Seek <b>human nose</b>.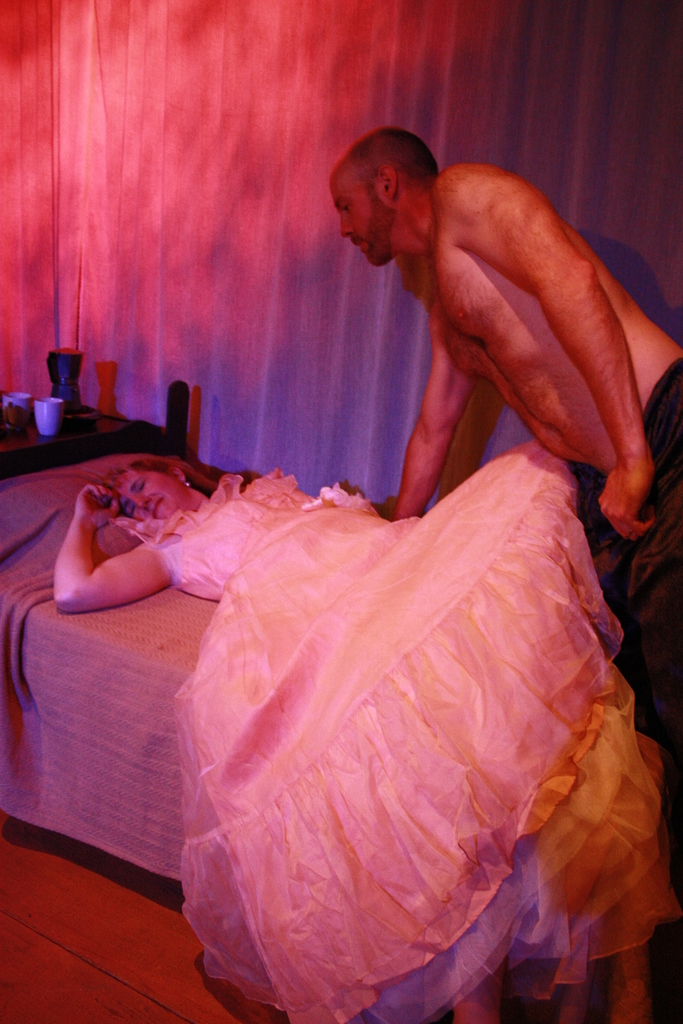
x1=129 y1=495 x2=150 y2=509.
